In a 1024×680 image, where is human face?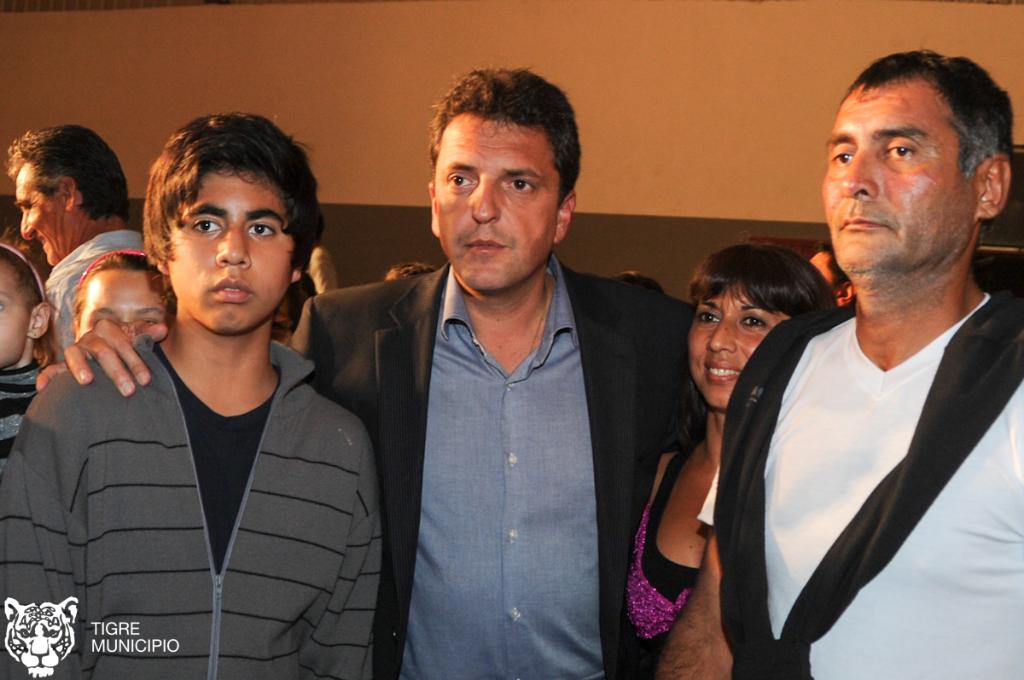
BBox(425, 122, 569, 296).
